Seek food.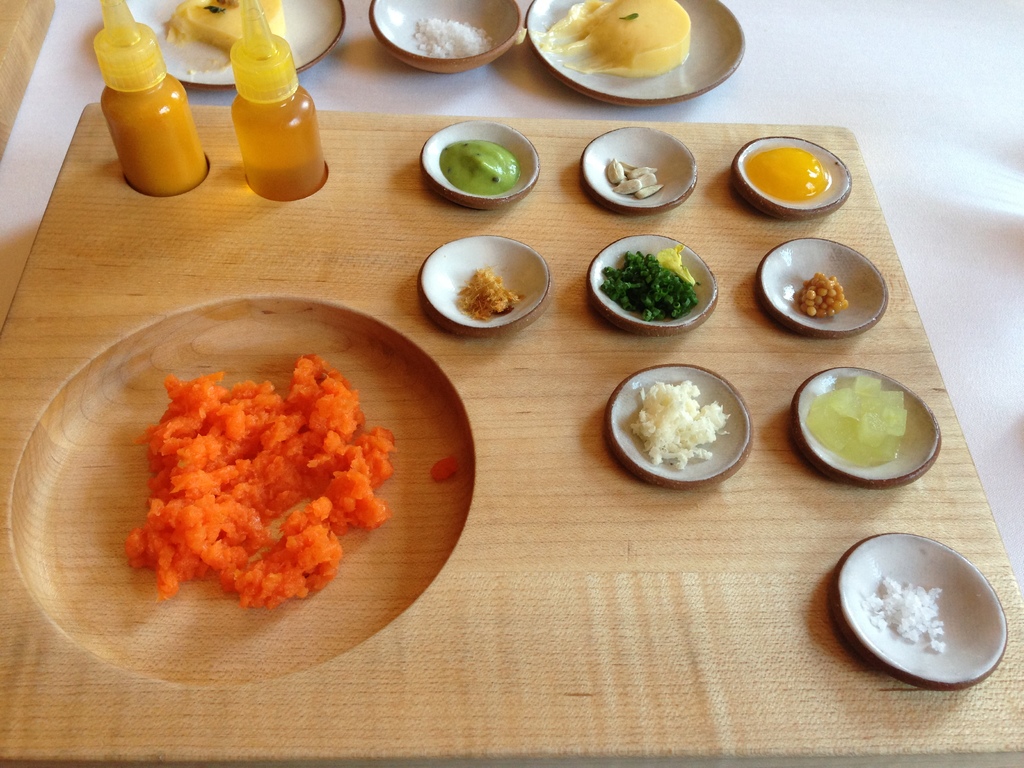
l=414, t=19, r=496, b=56.
